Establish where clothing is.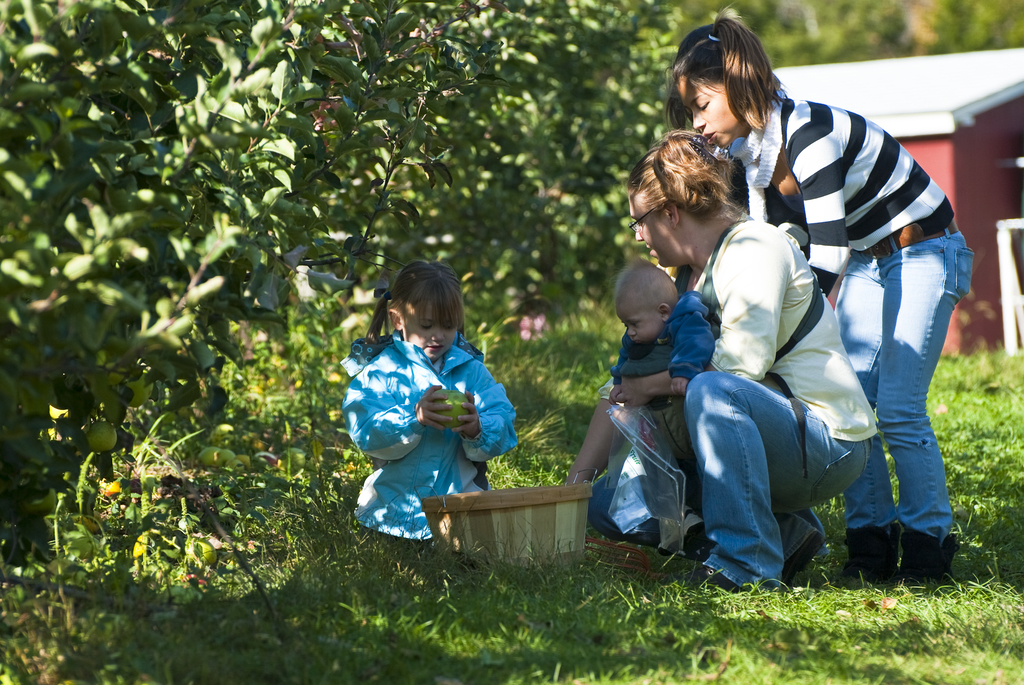
Established at <box>346,300,518,532</box>.
